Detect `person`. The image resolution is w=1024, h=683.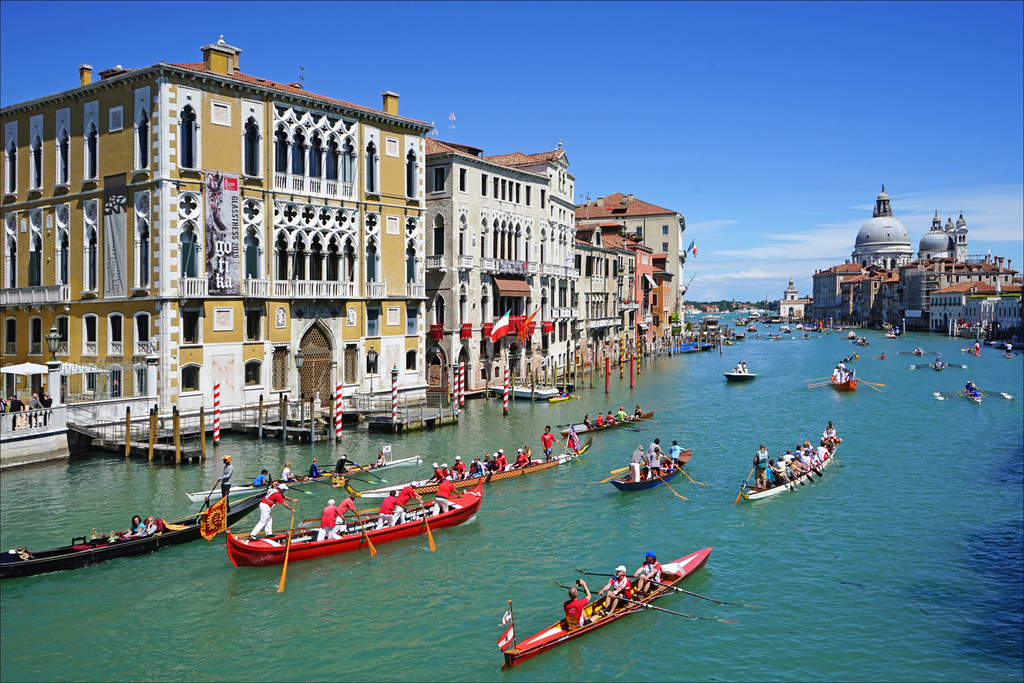
crop(607, 411, 616, 425).
